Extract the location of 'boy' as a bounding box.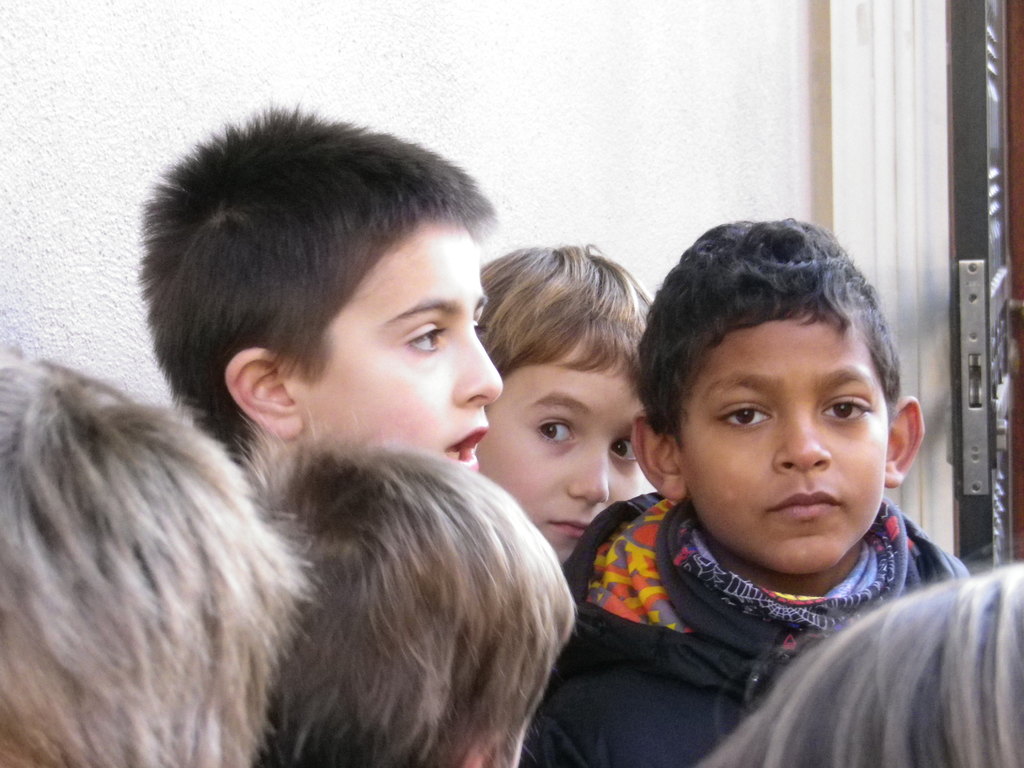
[left=138, top=102, right=505, bottom=491].
